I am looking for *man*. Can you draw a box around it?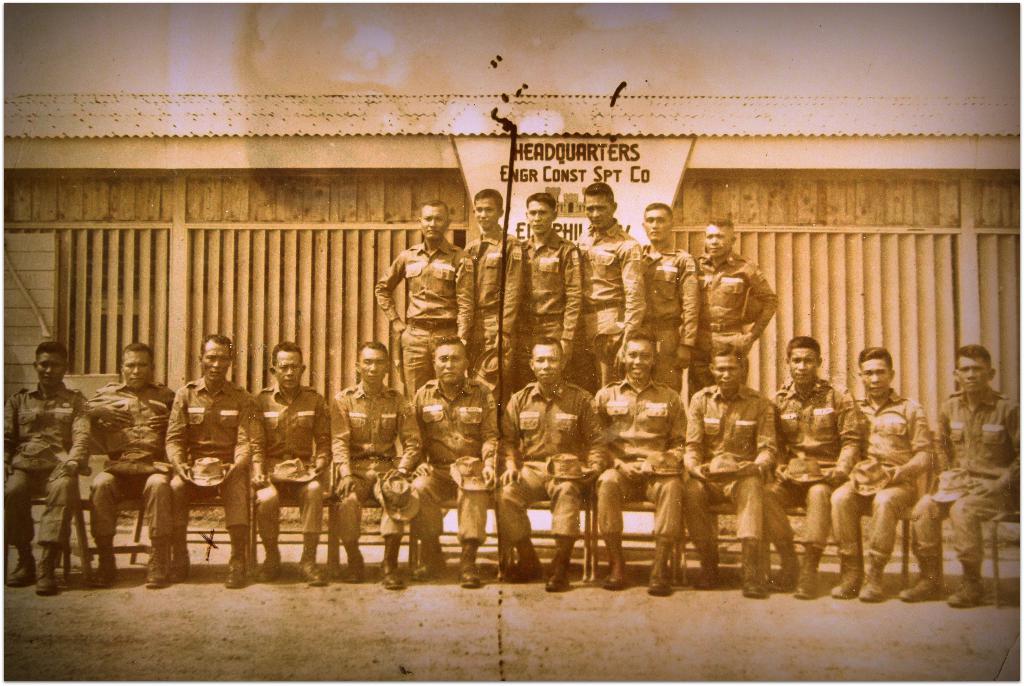
Sure, the bounding box is select_region(591, 332, 688, 592).
